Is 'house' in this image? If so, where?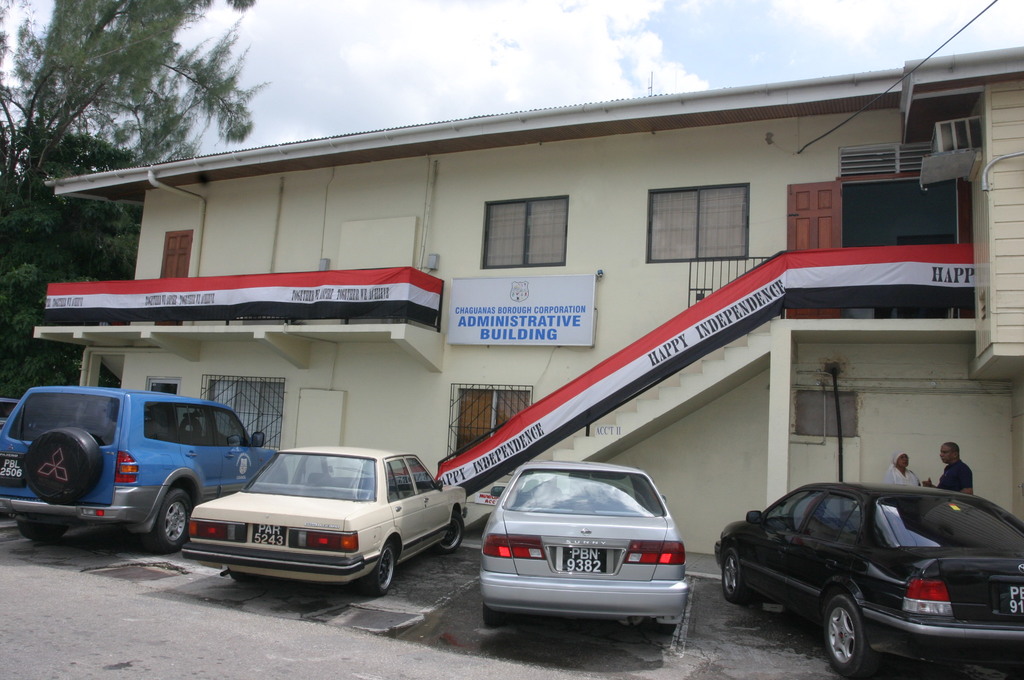
Yes, at region(33, 51, 1023, 574).
